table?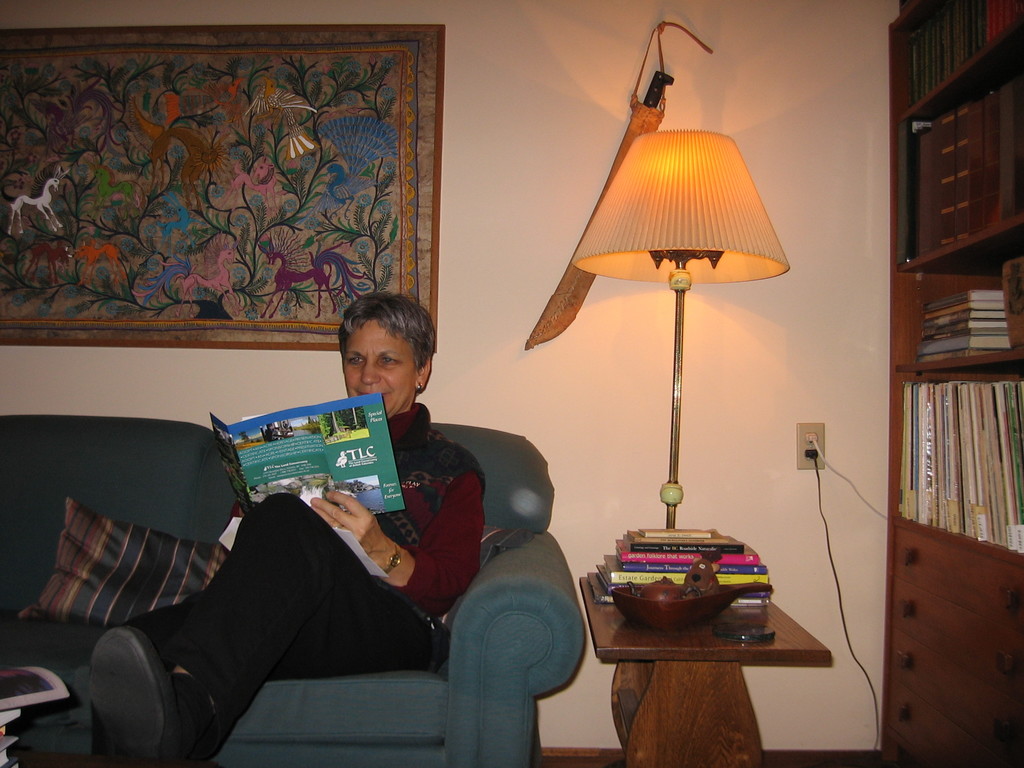
Rect(578, 557, 849, 753)
